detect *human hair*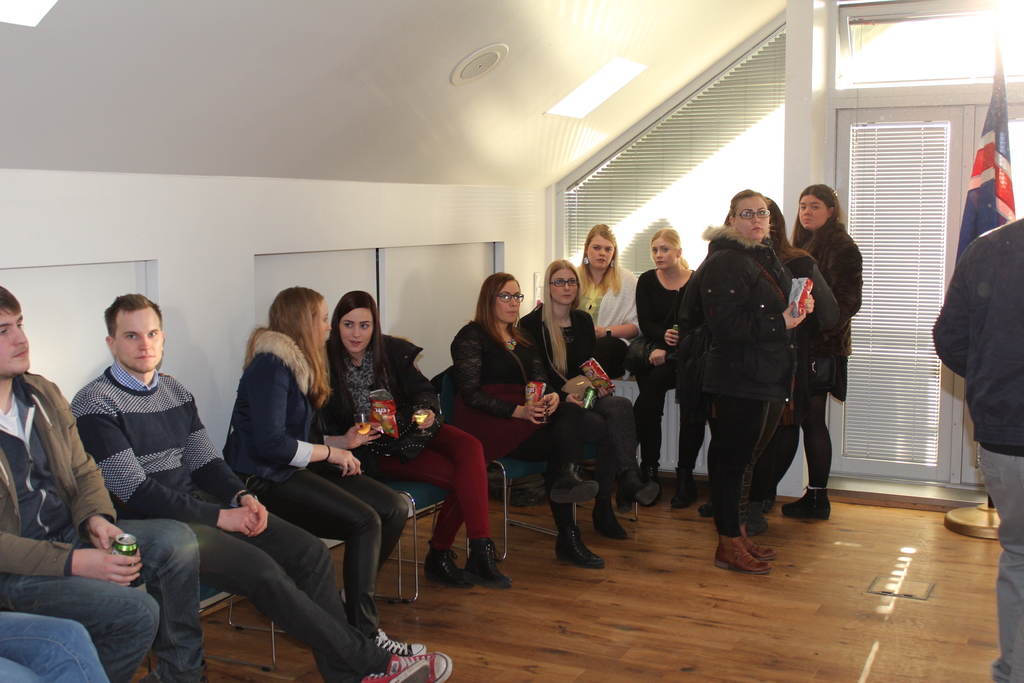
(left=572, top=220, right=624, bottom=298)
